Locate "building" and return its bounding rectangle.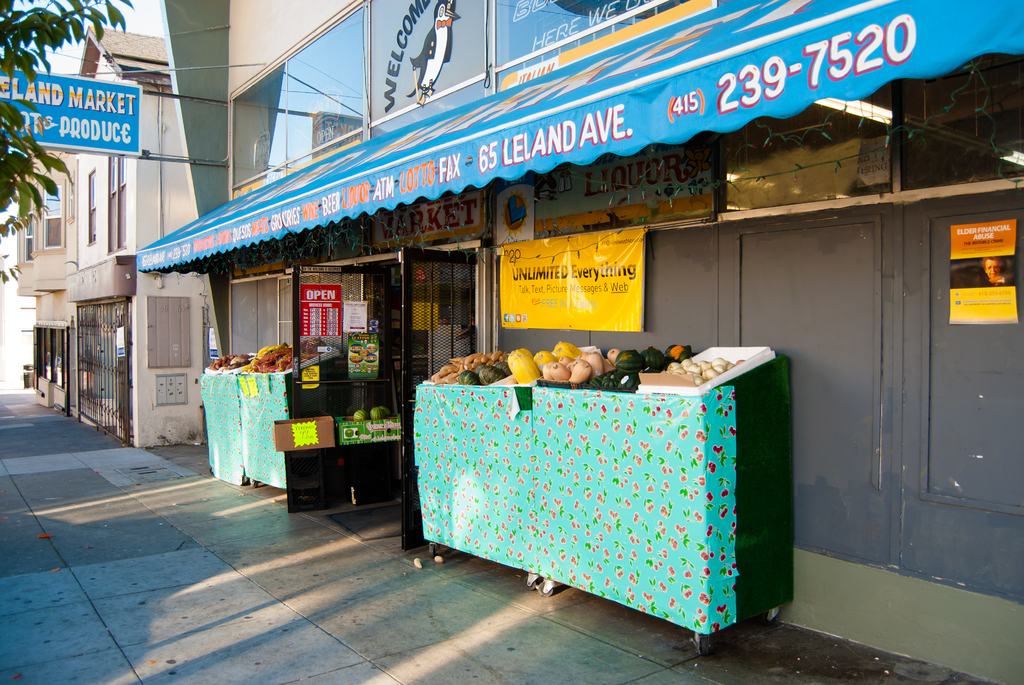
<region>64, 26, 220, 452</region>.
